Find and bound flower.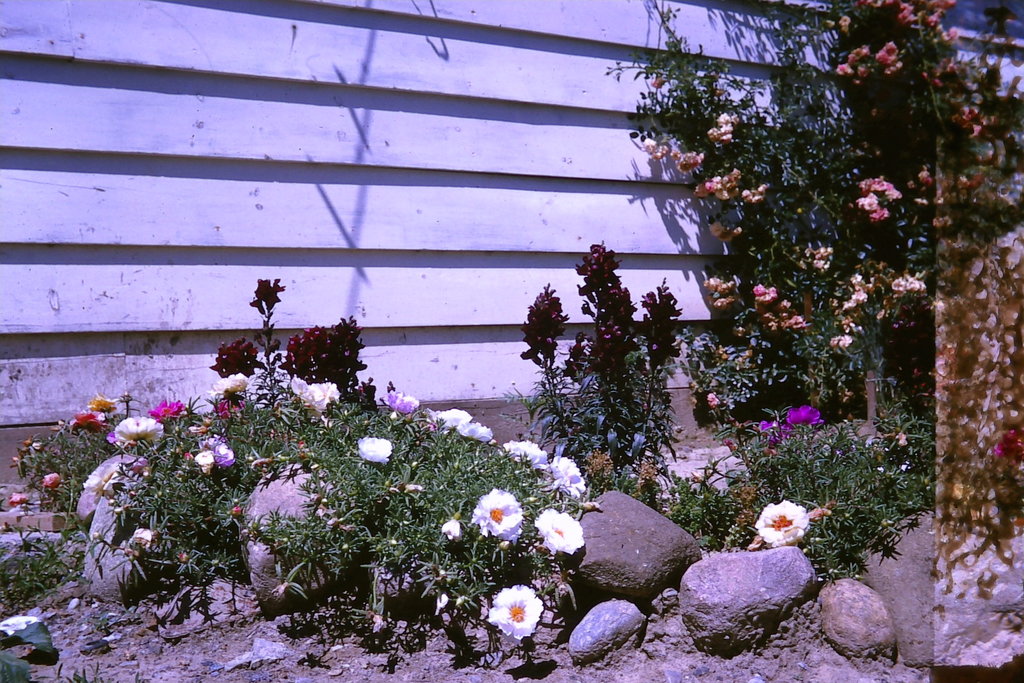
Bound: 501 440 545 472.
